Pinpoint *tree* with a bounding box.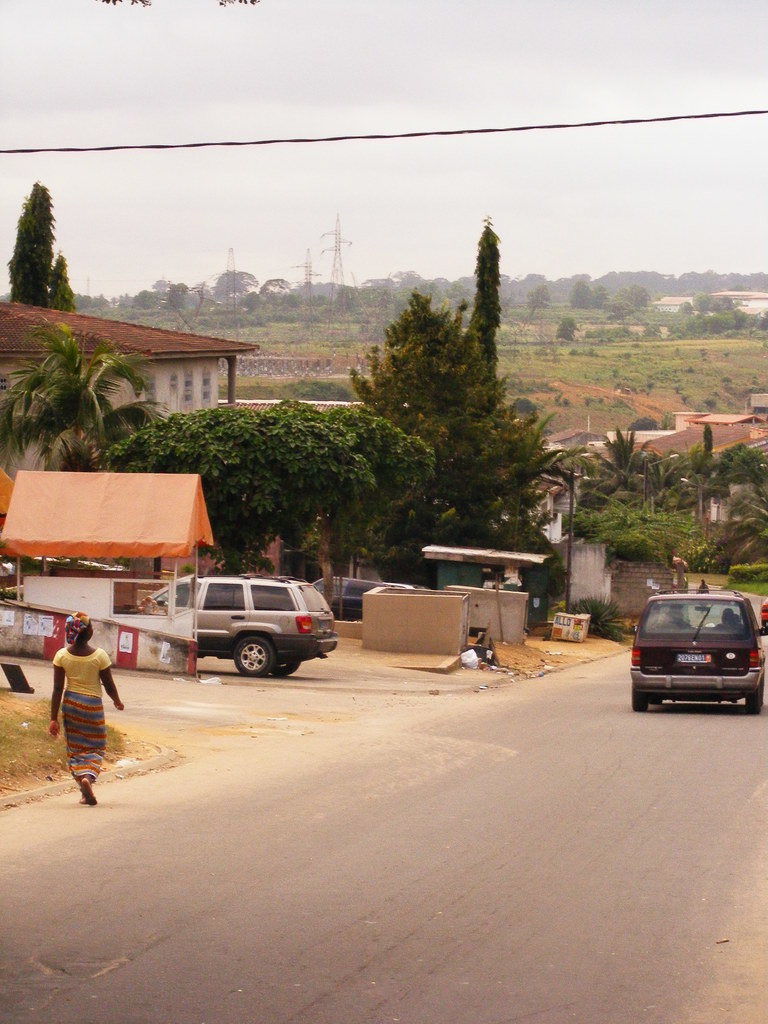
pyautogui.locateOnScreen(570, 273, 605, 308).
